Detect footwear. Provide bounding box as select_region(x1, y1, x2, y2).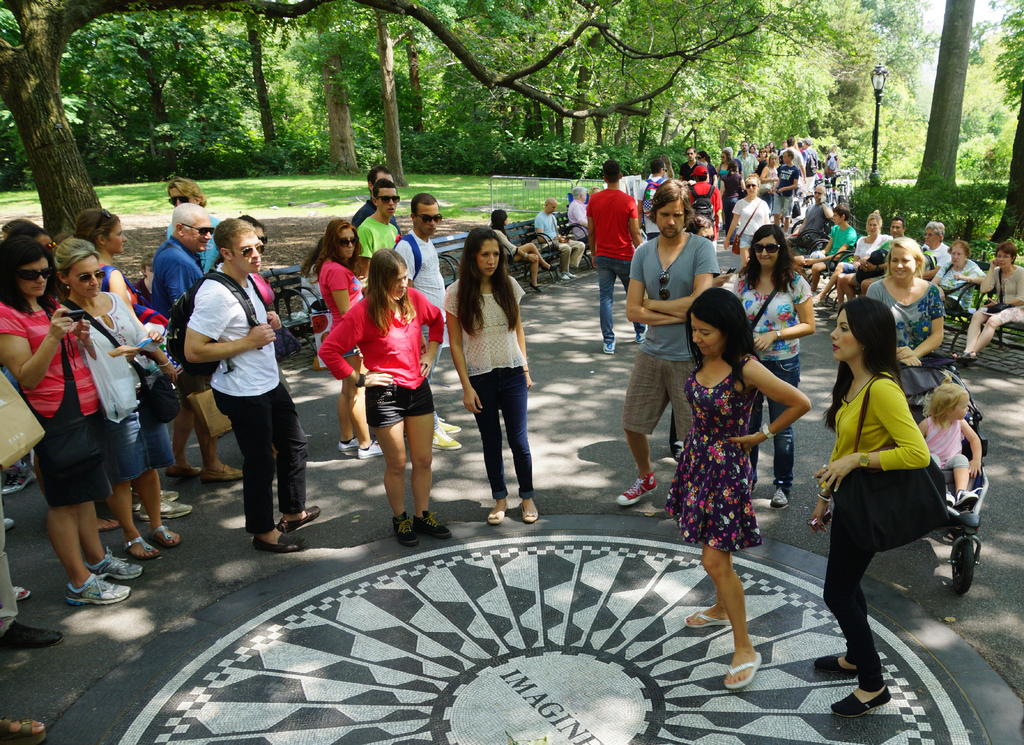
select_region(684, 603, 737, 628).
